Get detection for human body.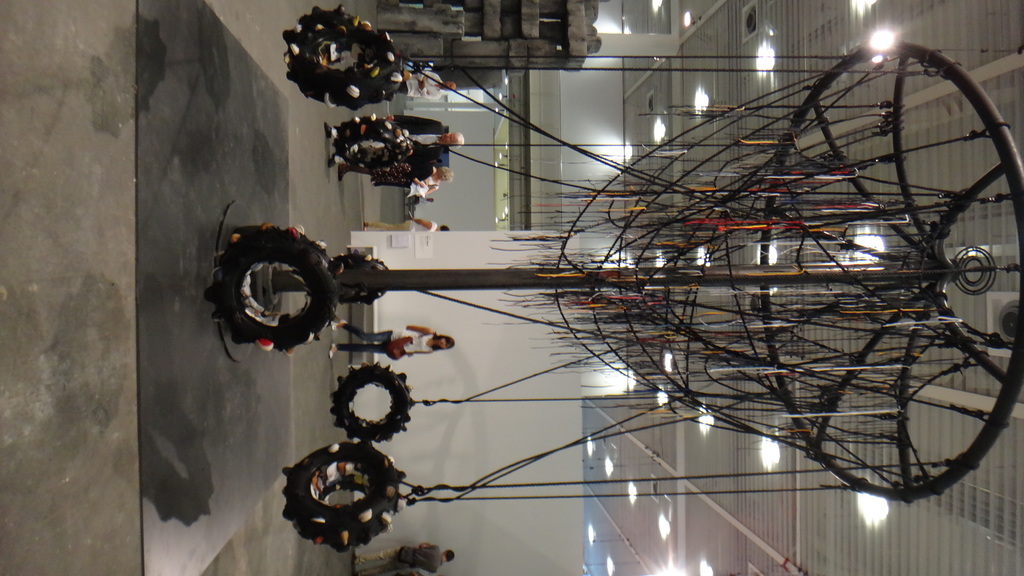
Detection: 349:541:454:573.
